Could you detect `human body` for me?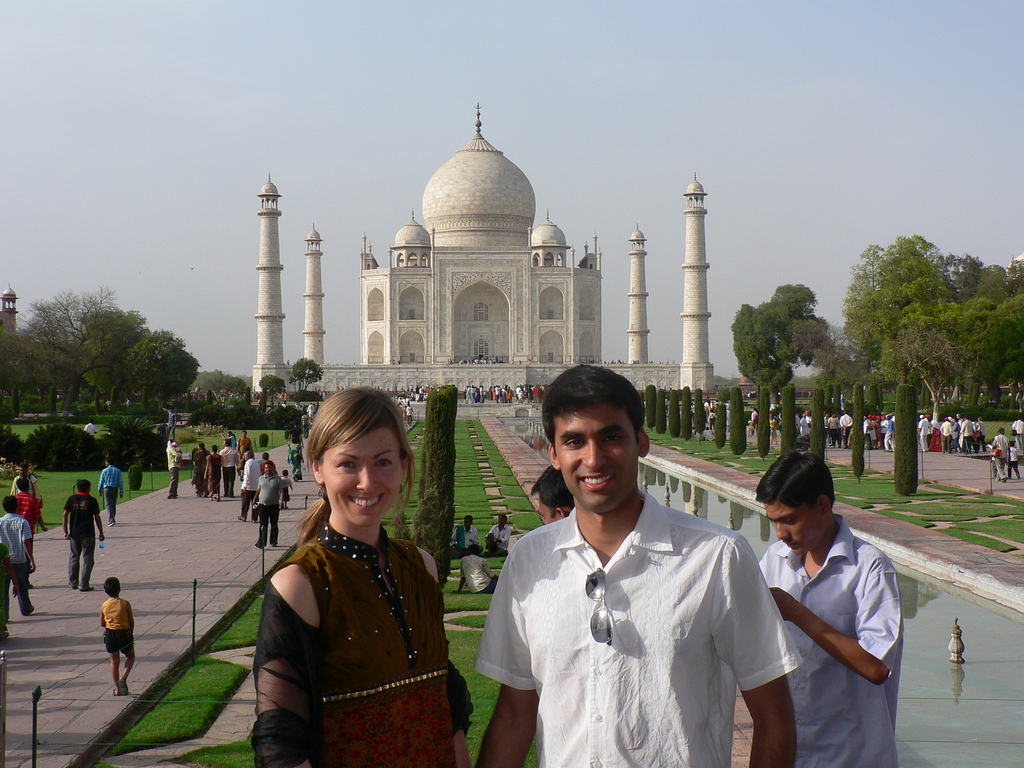
Detection result: (x1=206, y1=445, x2=223, y2=491).
